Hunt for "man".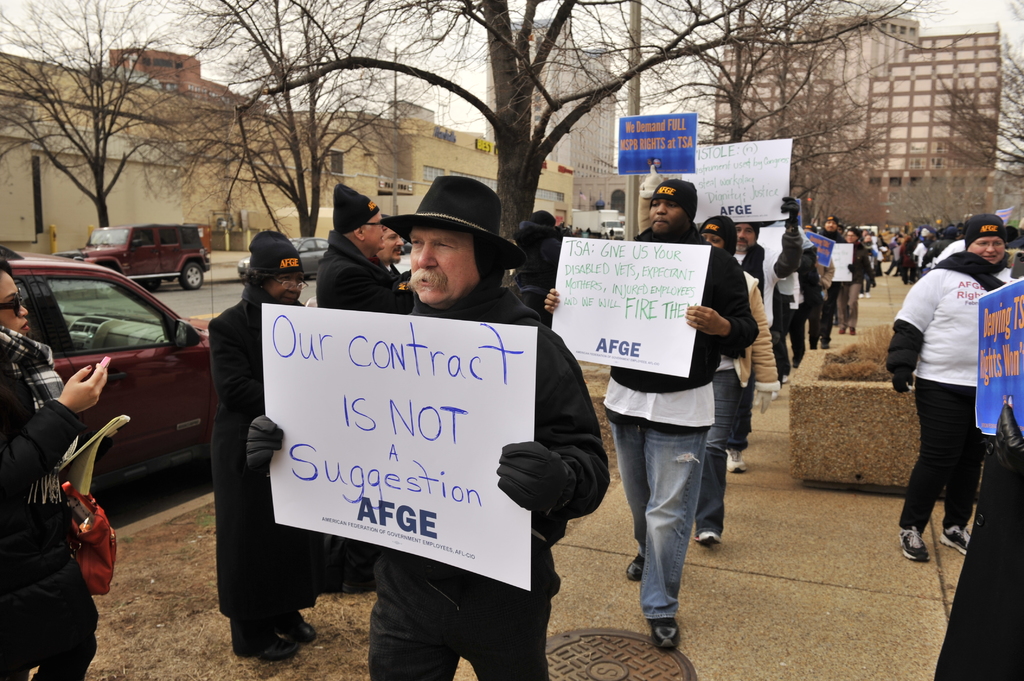
Hunted down at [left=206, top=228, right=327, bottom=663].
